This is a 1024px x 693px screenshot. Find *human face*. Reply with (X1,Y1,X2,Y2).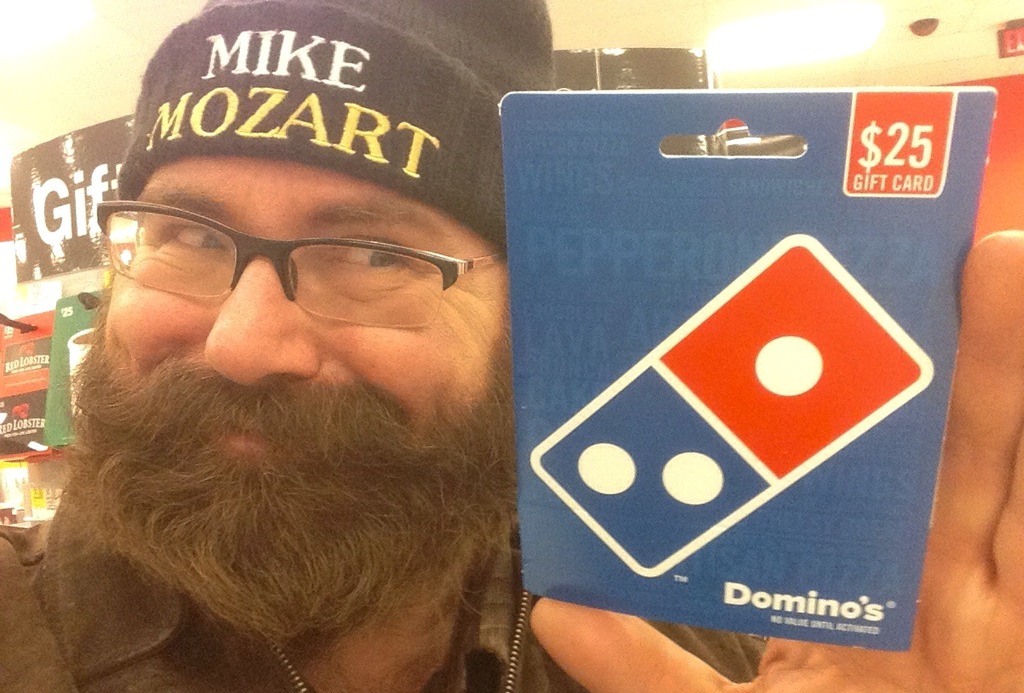
(97,157,509,461).
